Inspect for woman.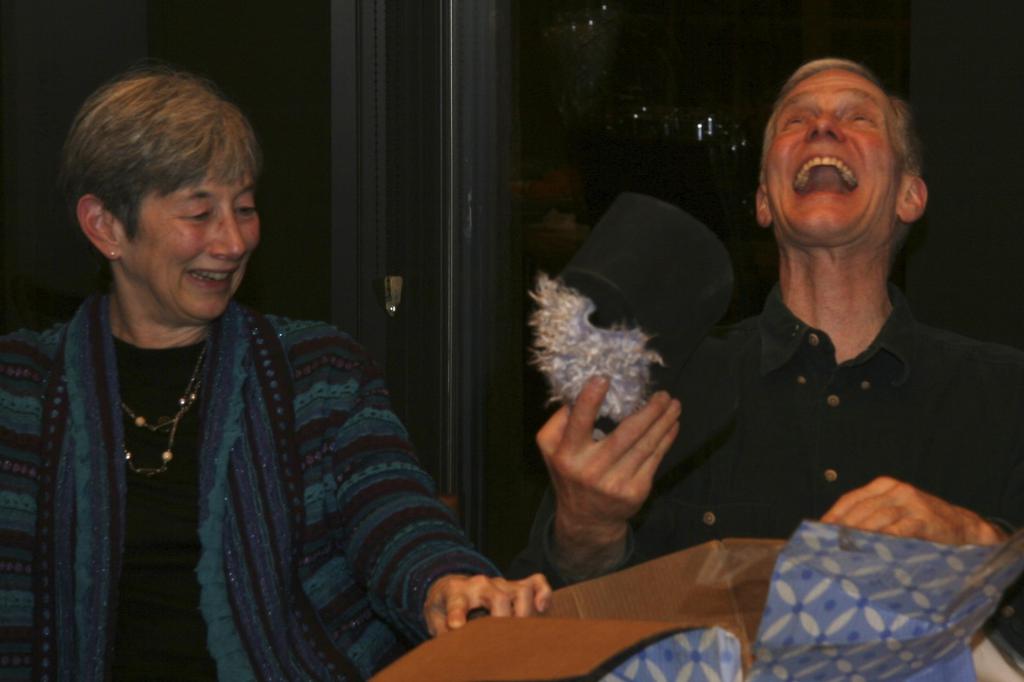
Inspection: region(0, 72, 549, 681).
